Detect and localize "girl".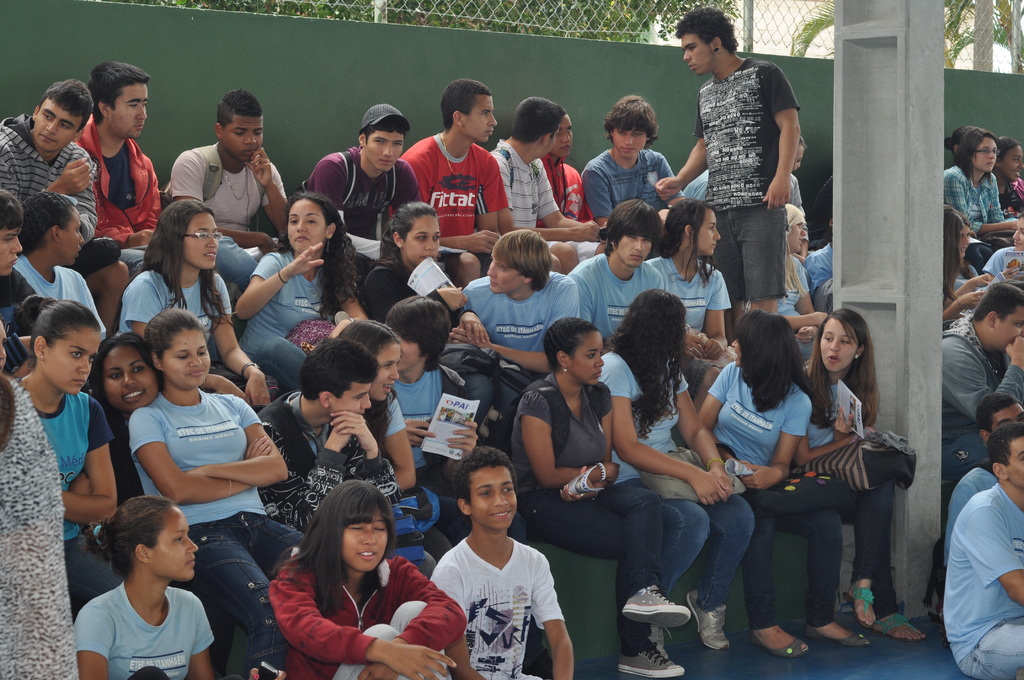
Localized at [696,310,872,659].
